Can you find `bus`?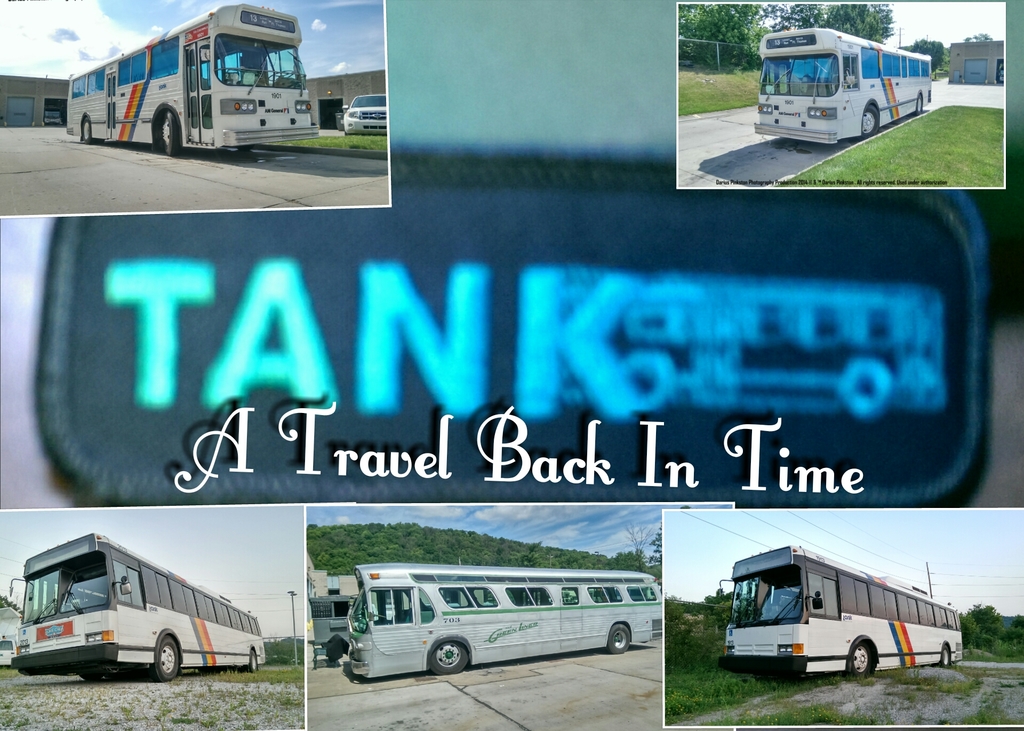
Yes, bounding box: box=[63, 4, 319, 158].
